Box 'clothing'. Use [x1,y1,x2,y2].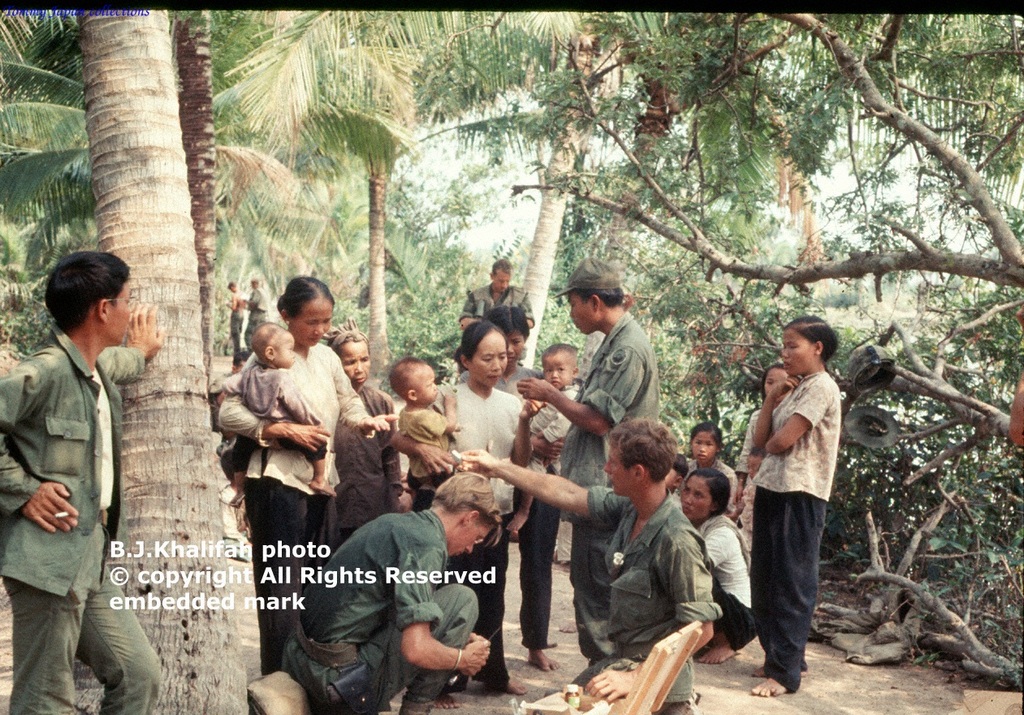
[390,387,443,482].
